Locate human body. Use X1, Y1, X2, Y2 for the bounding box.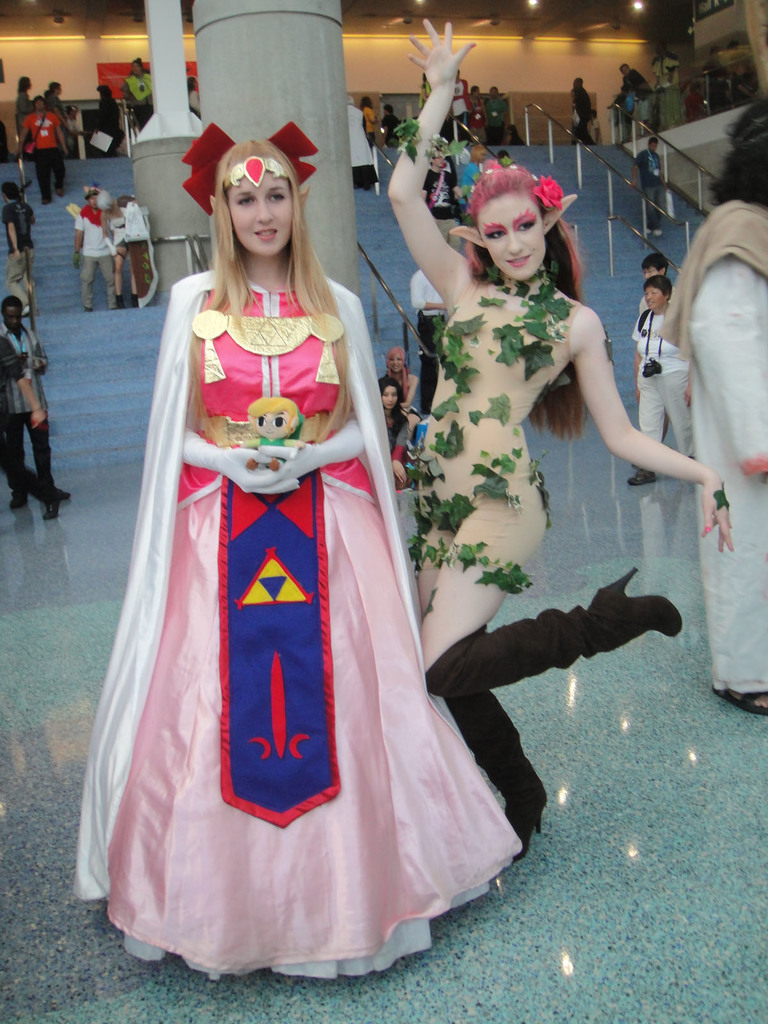
484, 86, 506, 143.
